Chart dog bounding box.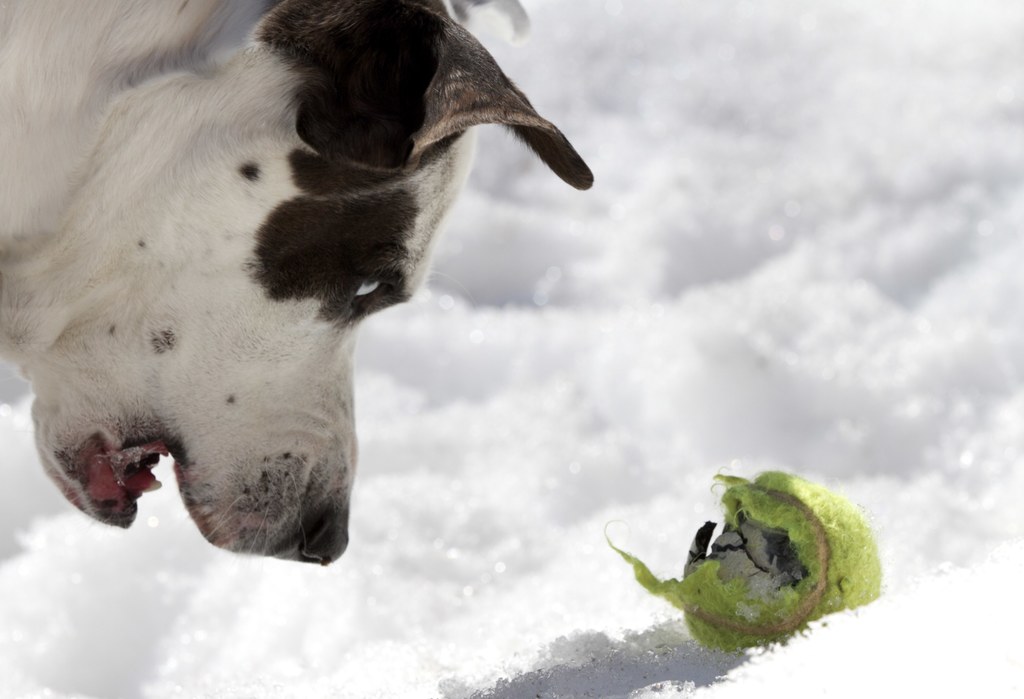
Charted: x1=0, y1=0, x2=594, y2=567.
